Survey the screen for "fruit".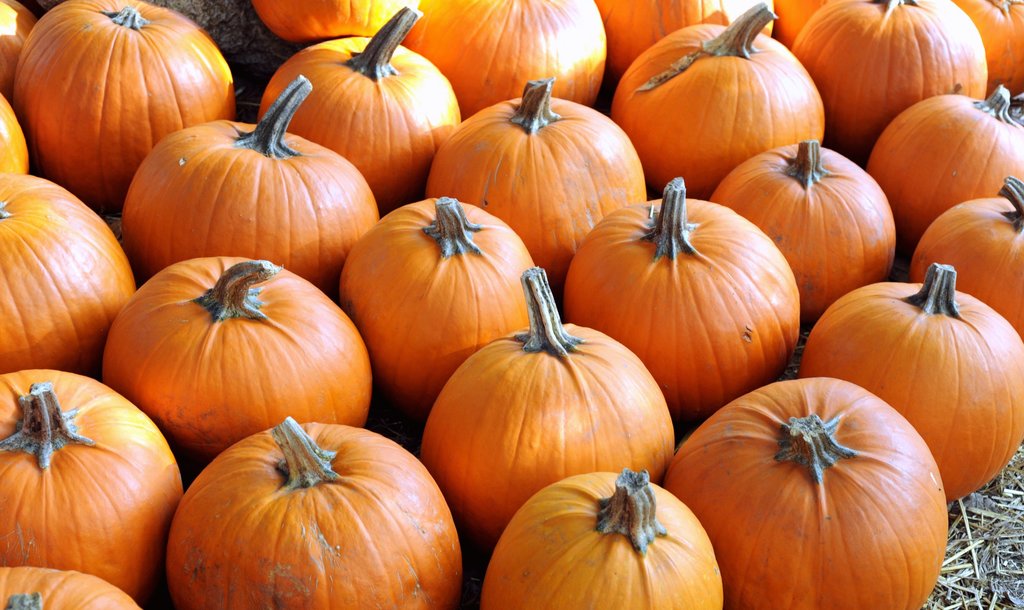
Survey found: <bbox>795, 0, 992, 161</bbox>.
